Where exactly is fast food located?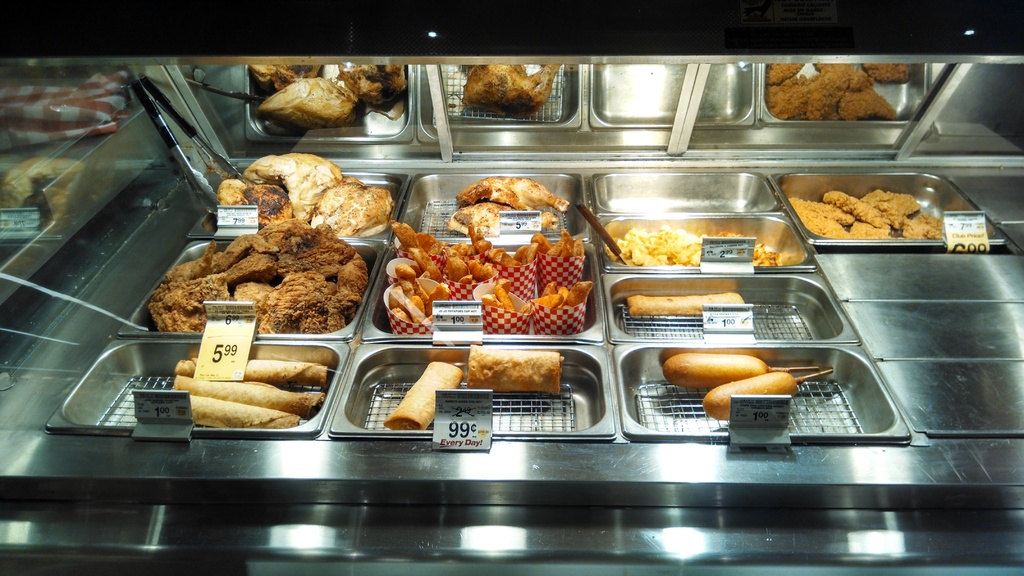
Its bounding box is [383,360,463,429].
